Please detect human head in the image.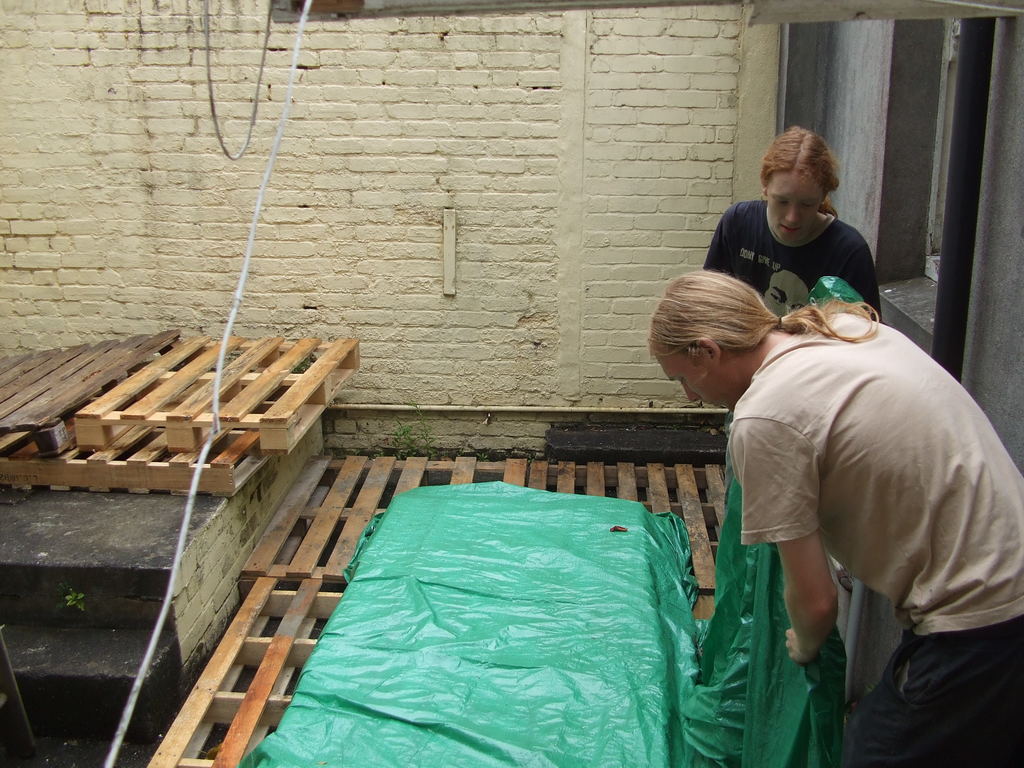
select_region(759, 124, 844, 246).
